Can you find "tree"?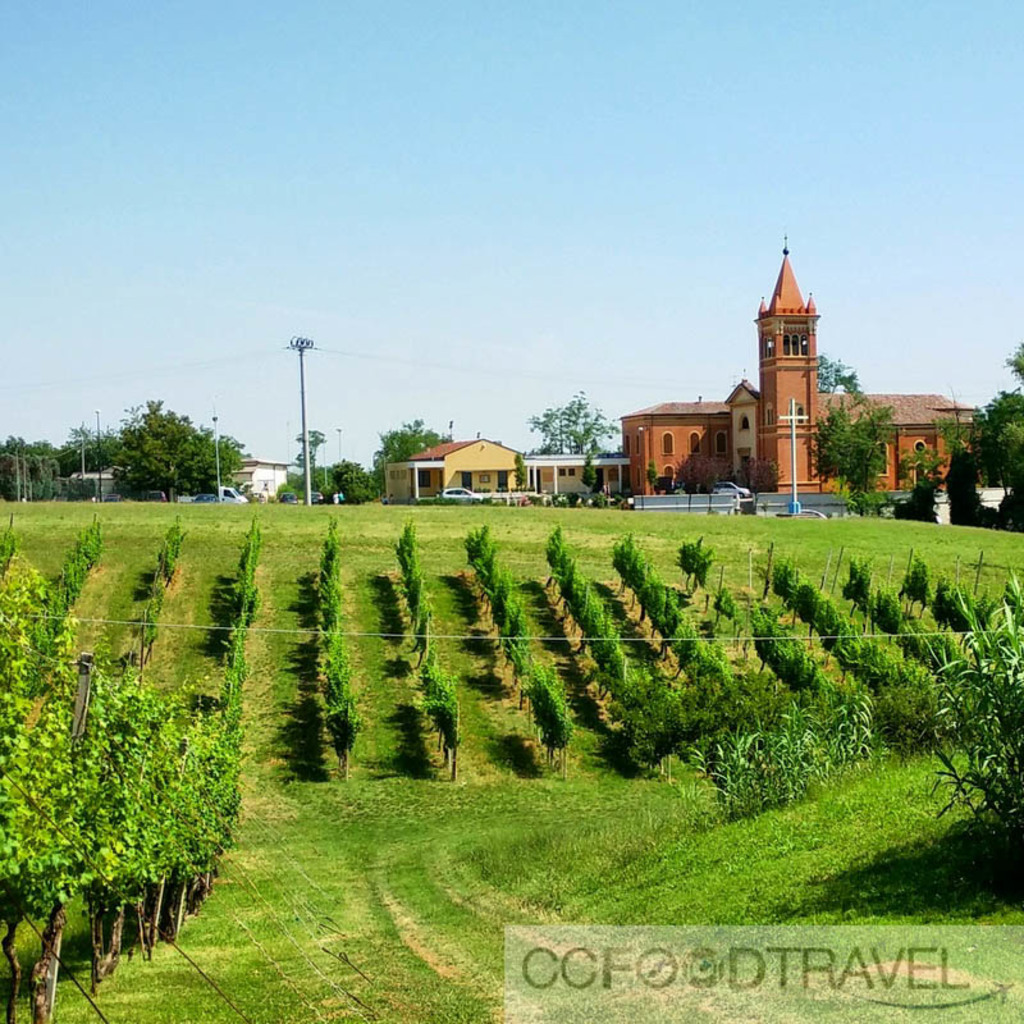
Yes, bounding box: rect(56, 422, 128, 476).
